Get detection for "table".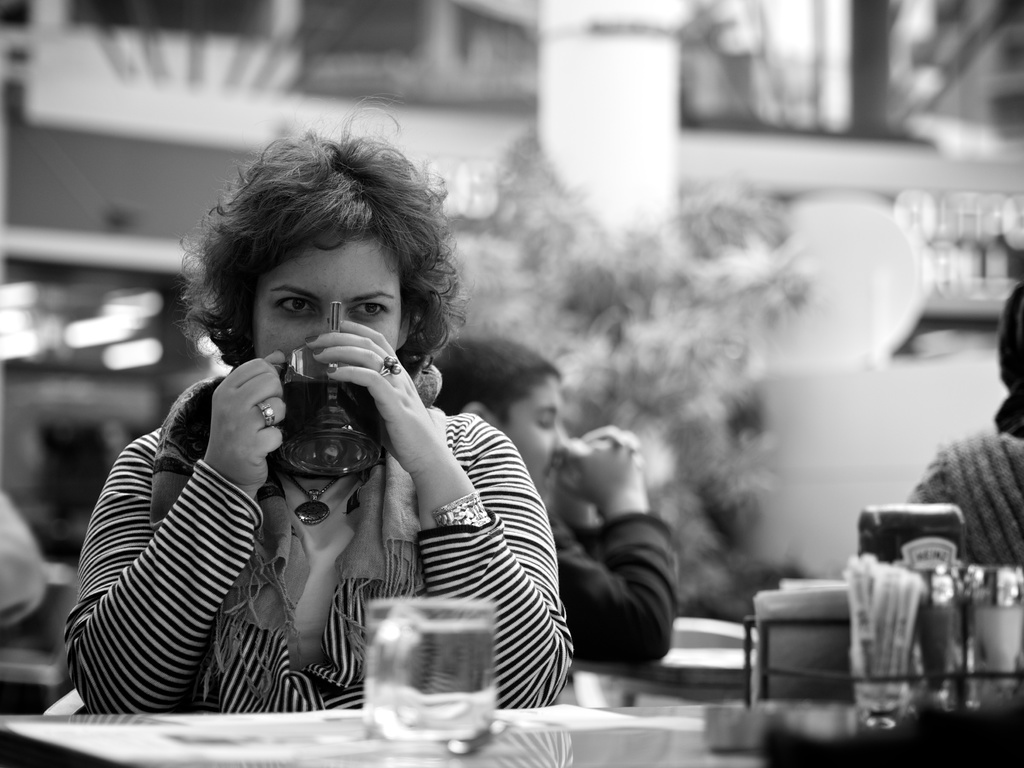
Detection: (left=0, top=693, right=759, bottom=767).
